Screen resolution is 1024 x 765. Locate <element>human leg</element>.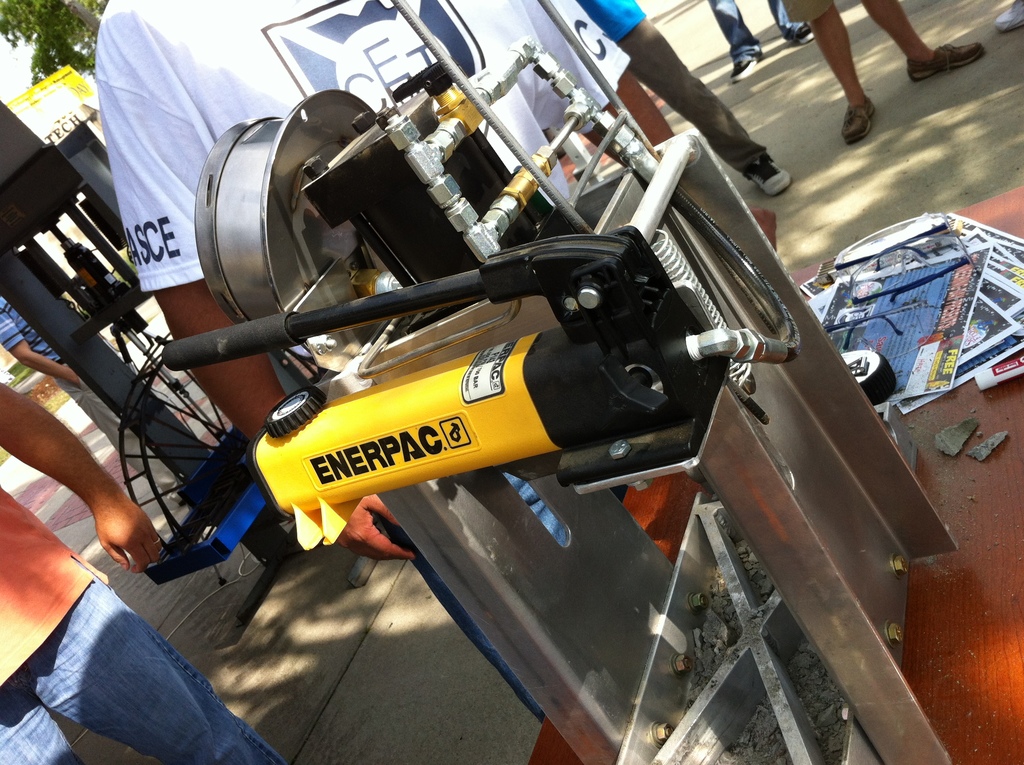
bbox=[30, 563, 282, 764].
